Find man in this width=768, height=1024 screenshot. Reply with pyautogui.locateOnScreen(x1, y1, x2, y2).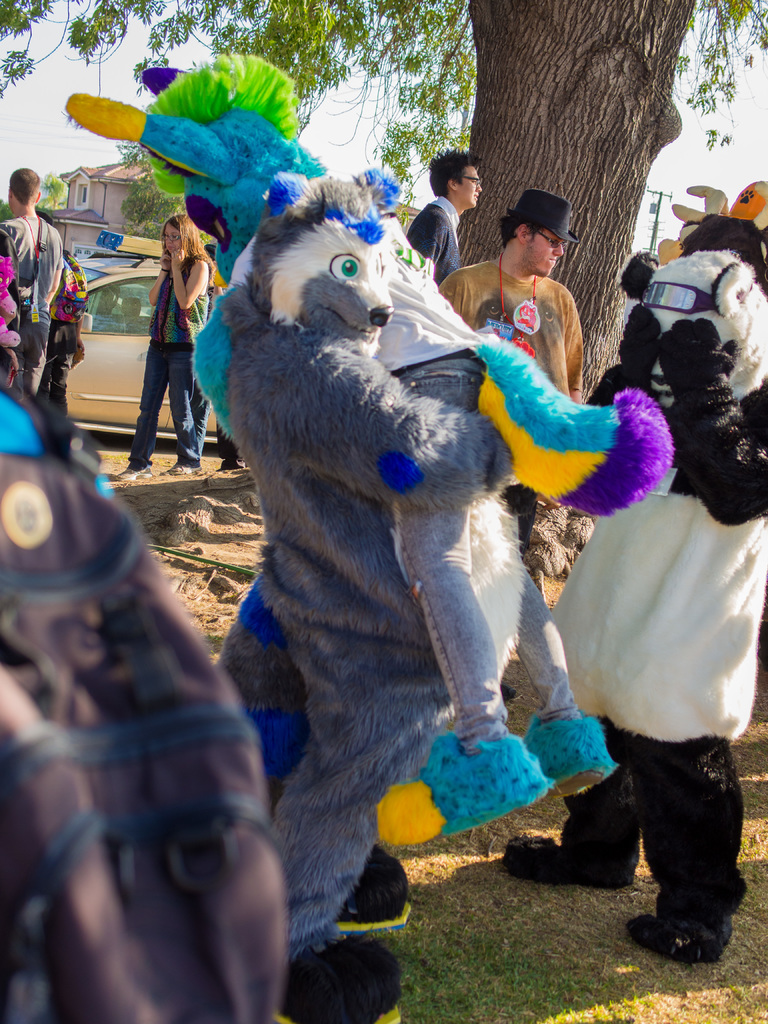
pyautogui.locateOnScreen(408, 149, 479, 280).
